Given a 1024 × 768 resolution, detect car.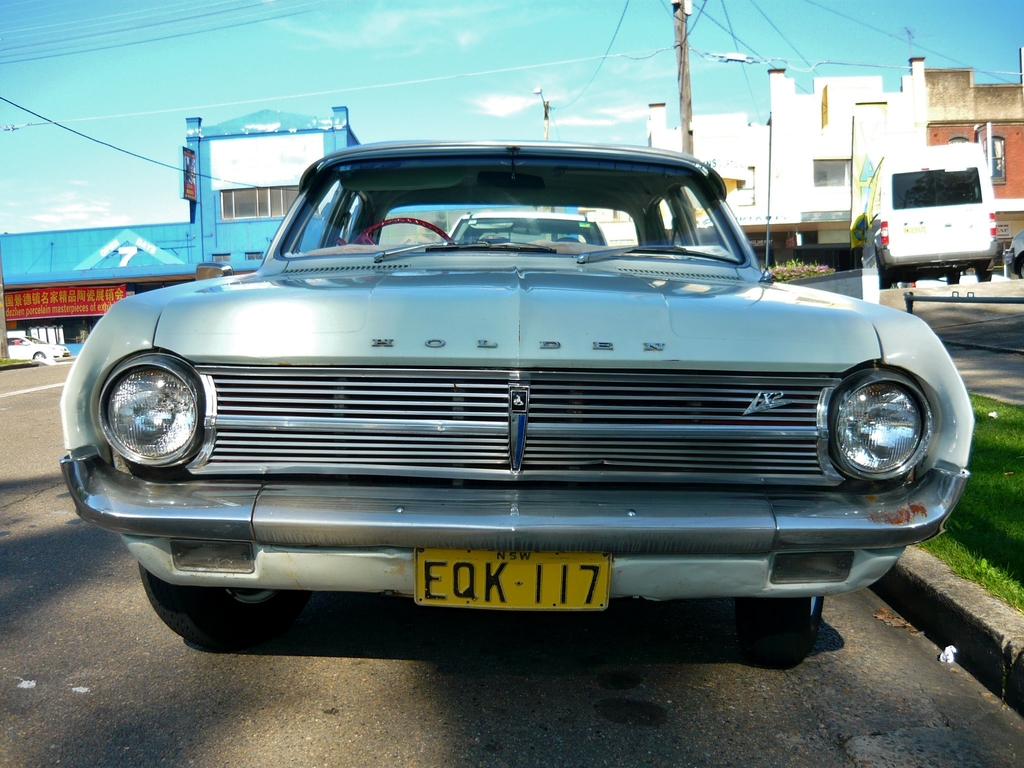
crop(56, 135, 972, 657).
